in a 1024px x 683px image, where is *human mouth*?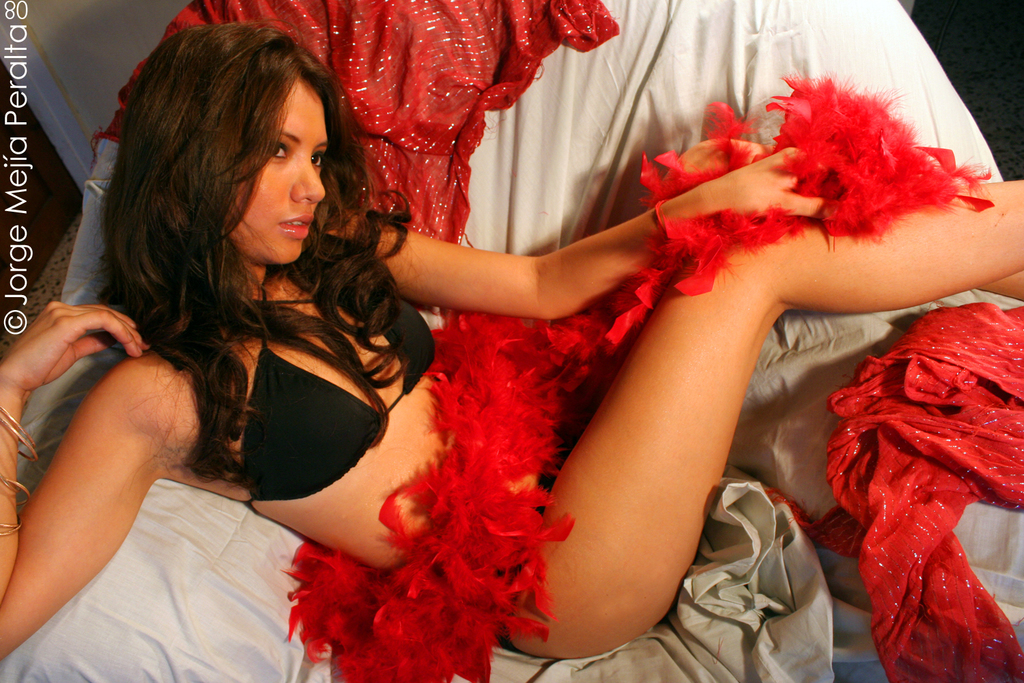
277/214/313/238.
